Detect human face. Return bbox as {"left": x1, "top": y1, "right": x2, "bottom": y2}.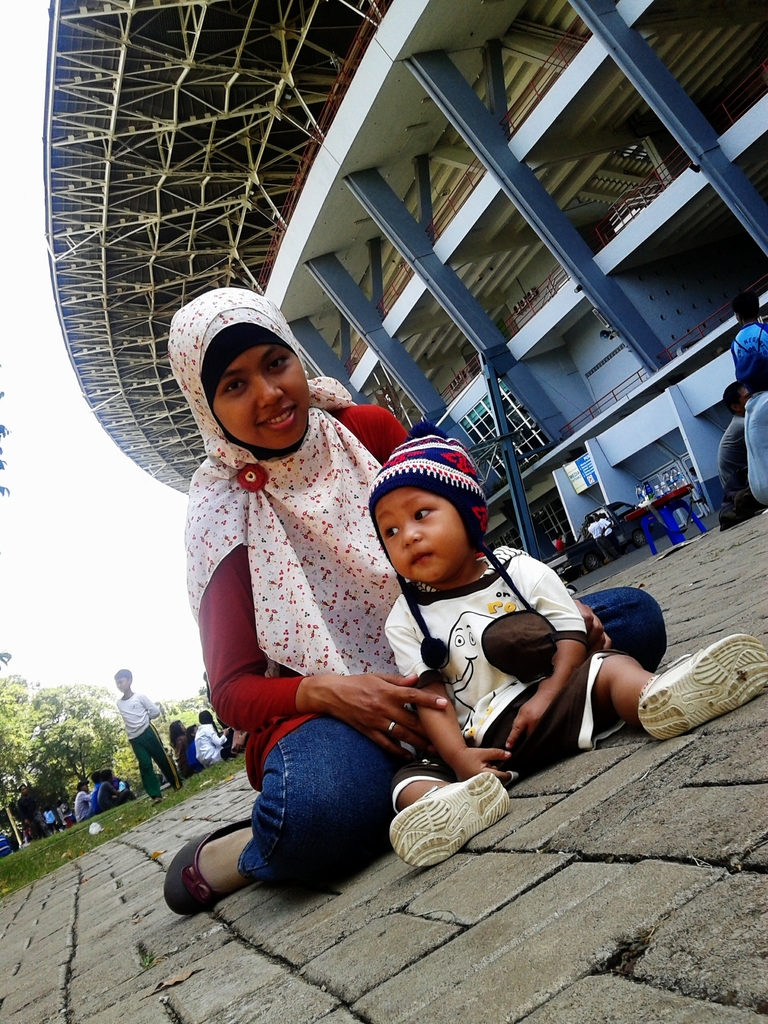
{"left": 20, "top": 785, "right": 29, "bottom": 794}.
